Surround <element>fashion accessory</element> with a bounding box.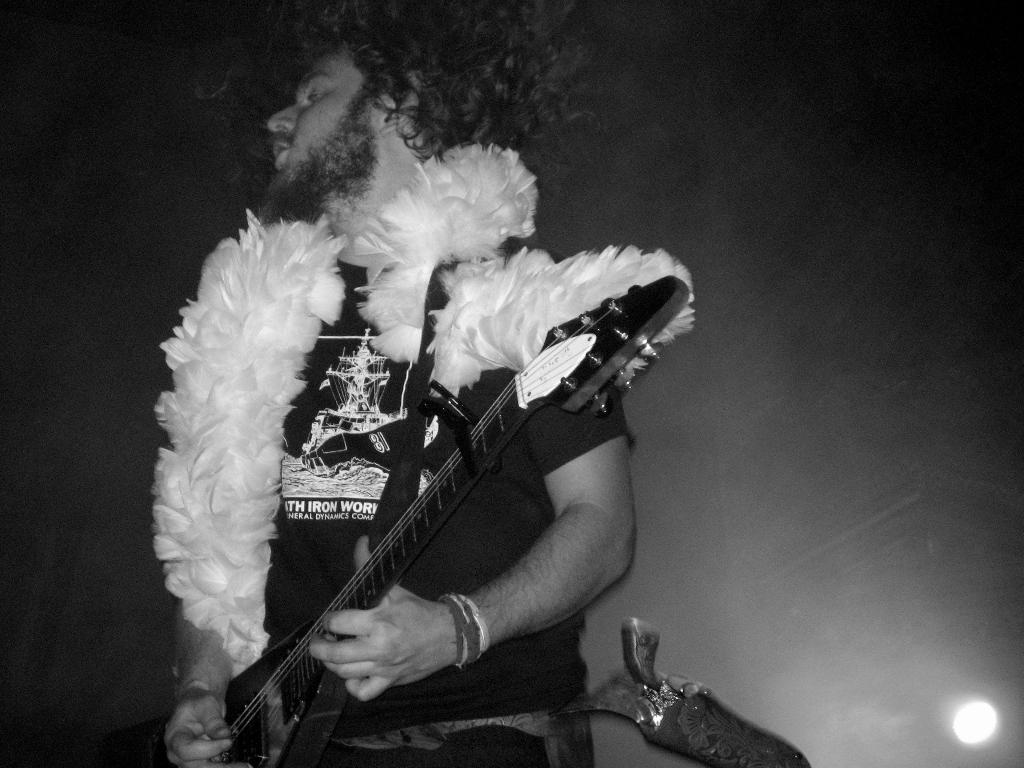
box=[436, 593, 492, 667].
